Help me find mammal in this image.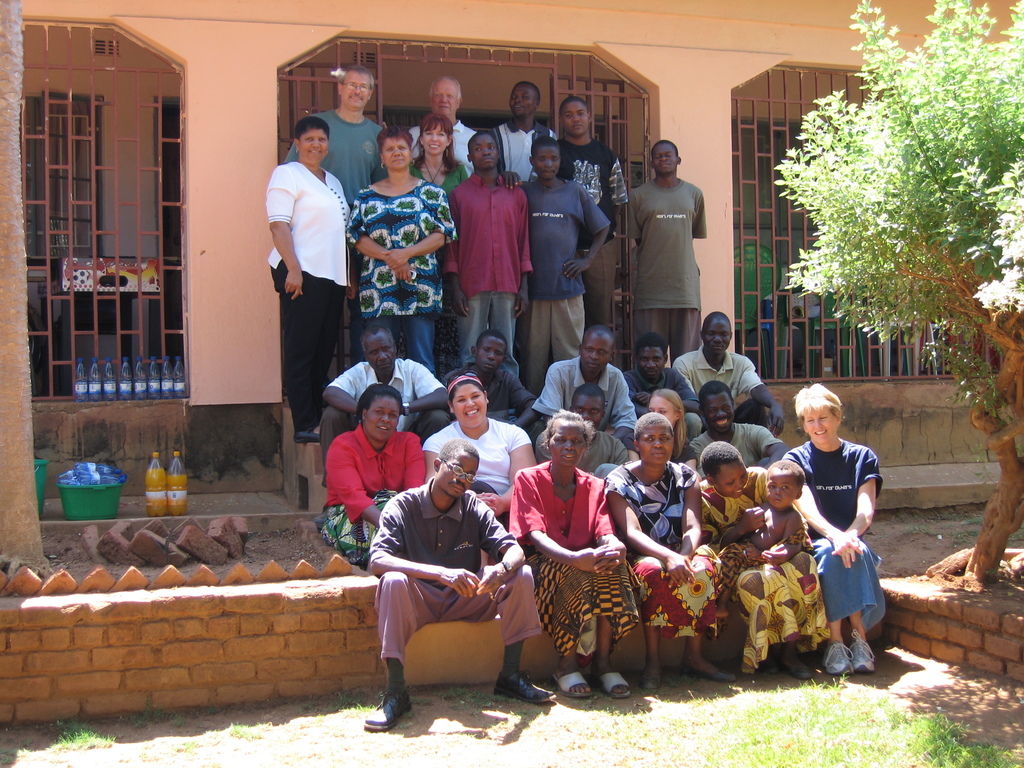
Found it: bbox(602, 406, 738, 687).
